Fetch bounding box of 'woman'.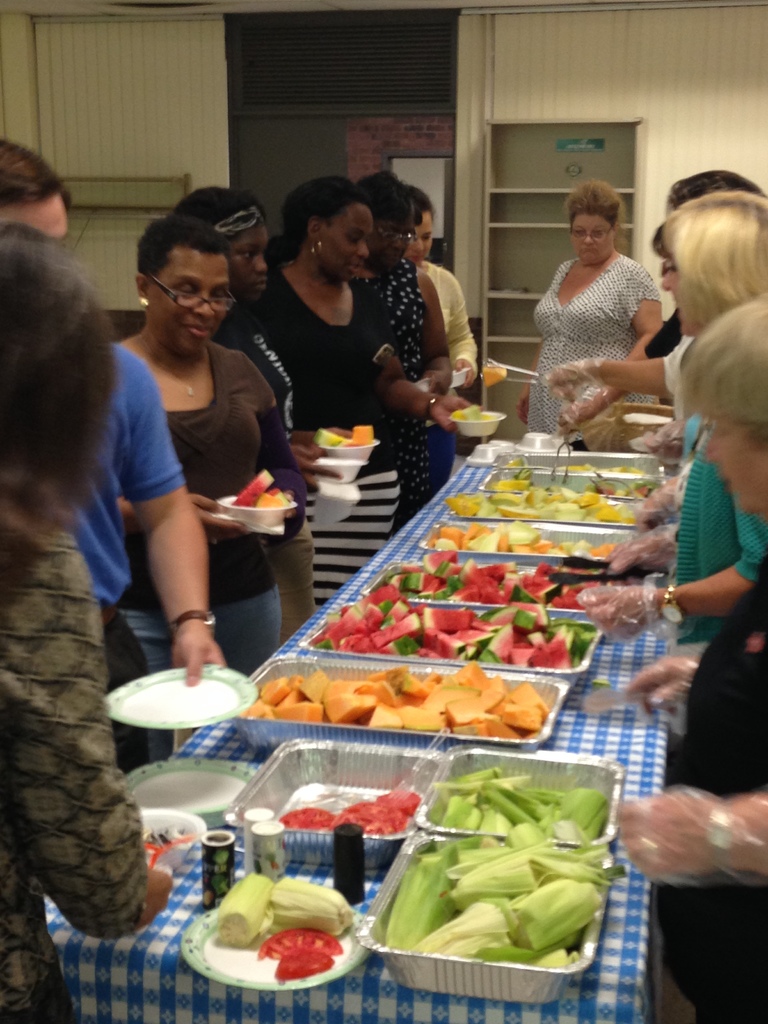
Bbox: box(531, 163, 668, 415).
